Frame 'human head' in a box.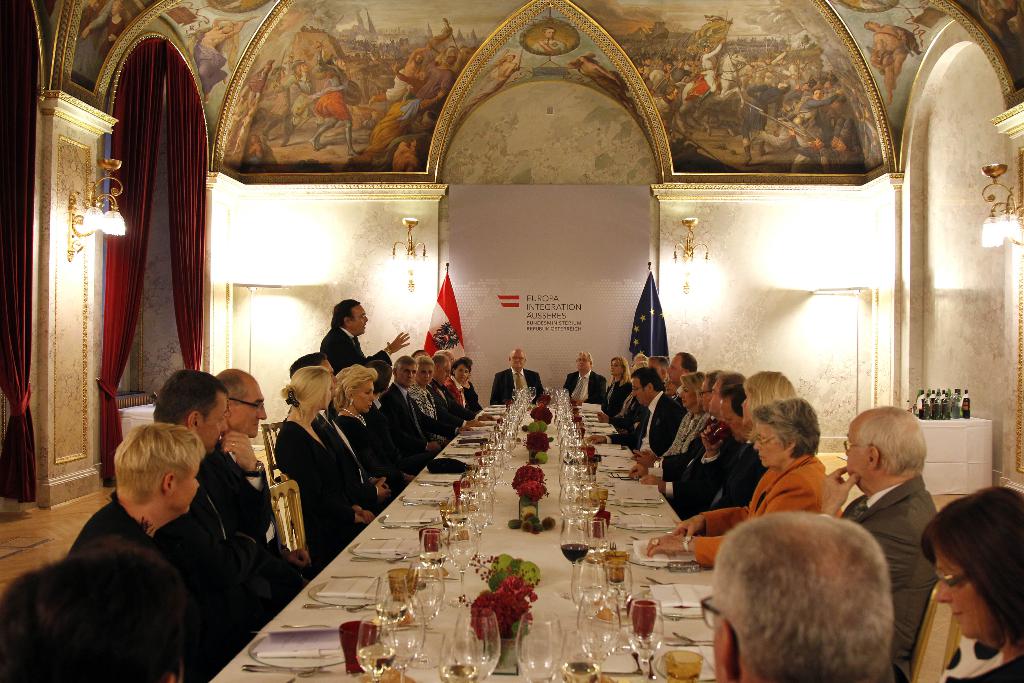
[left=679, top=373, right=704, bottom=410].
